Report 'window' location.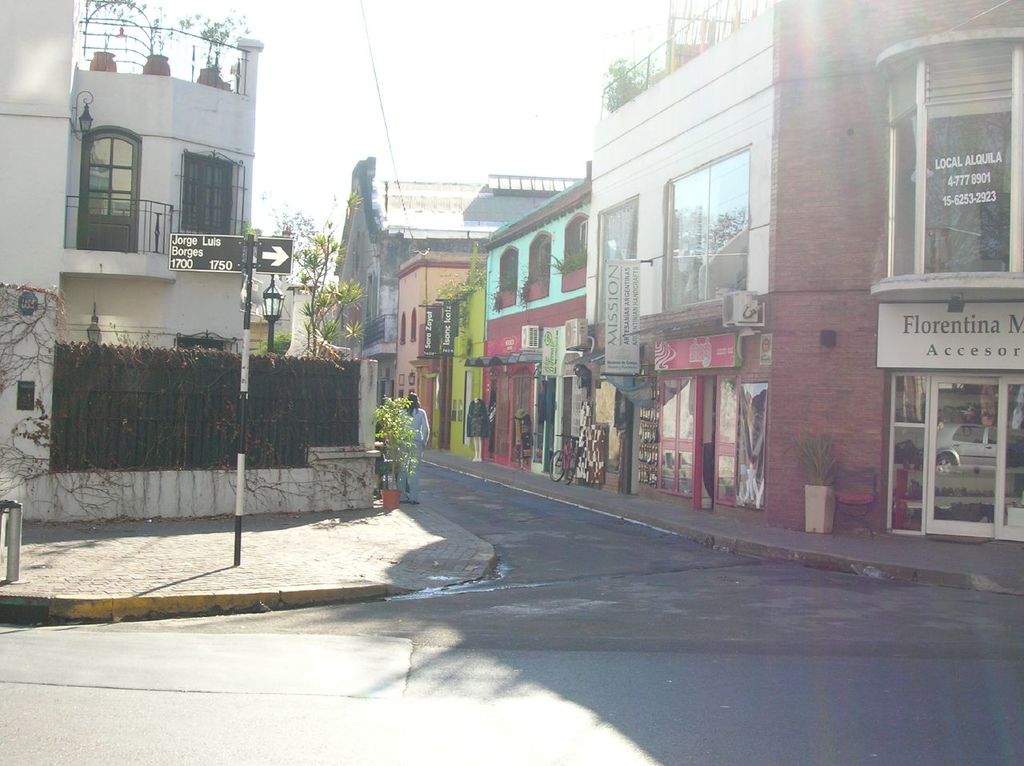
Report: bbox(427, 308, 443, 346).
